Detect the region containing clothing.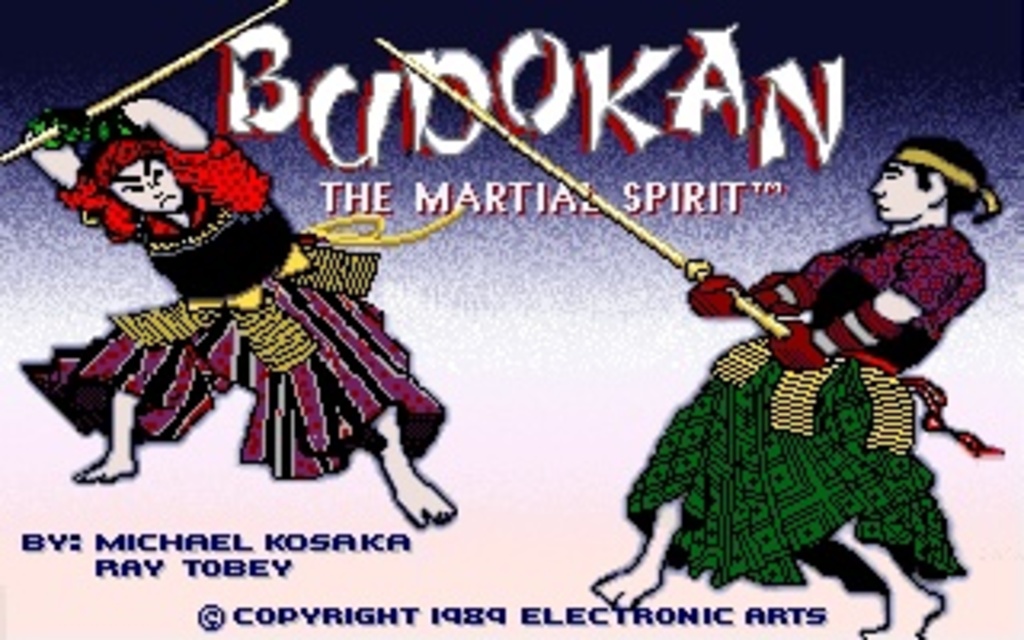
region(19, 131, 454, 486).
